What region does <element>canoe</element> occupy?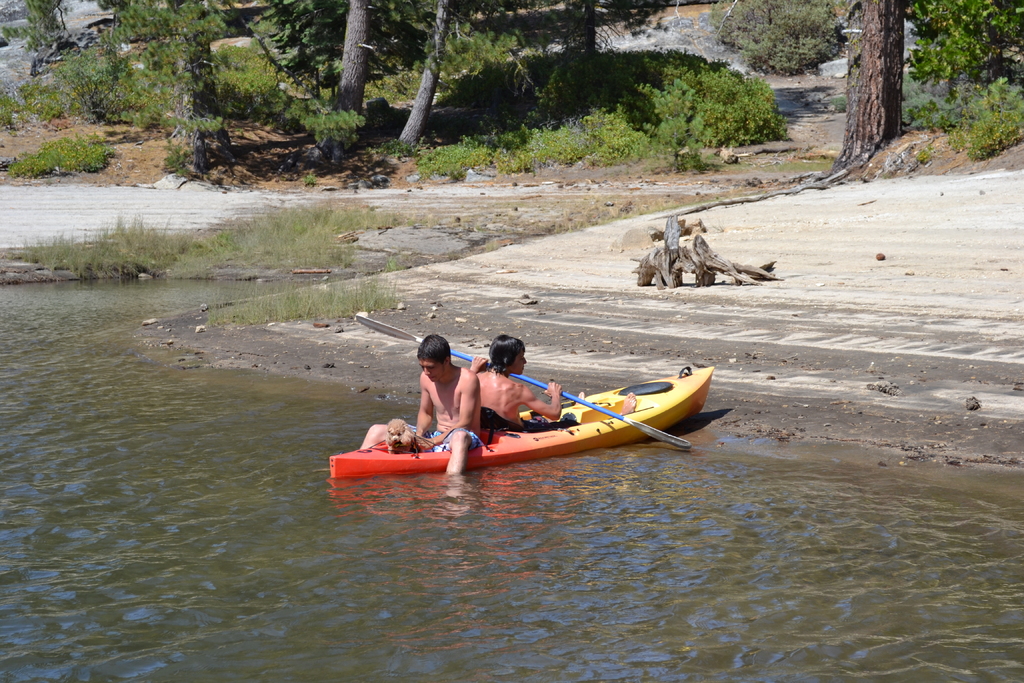
343/357/724/493.
